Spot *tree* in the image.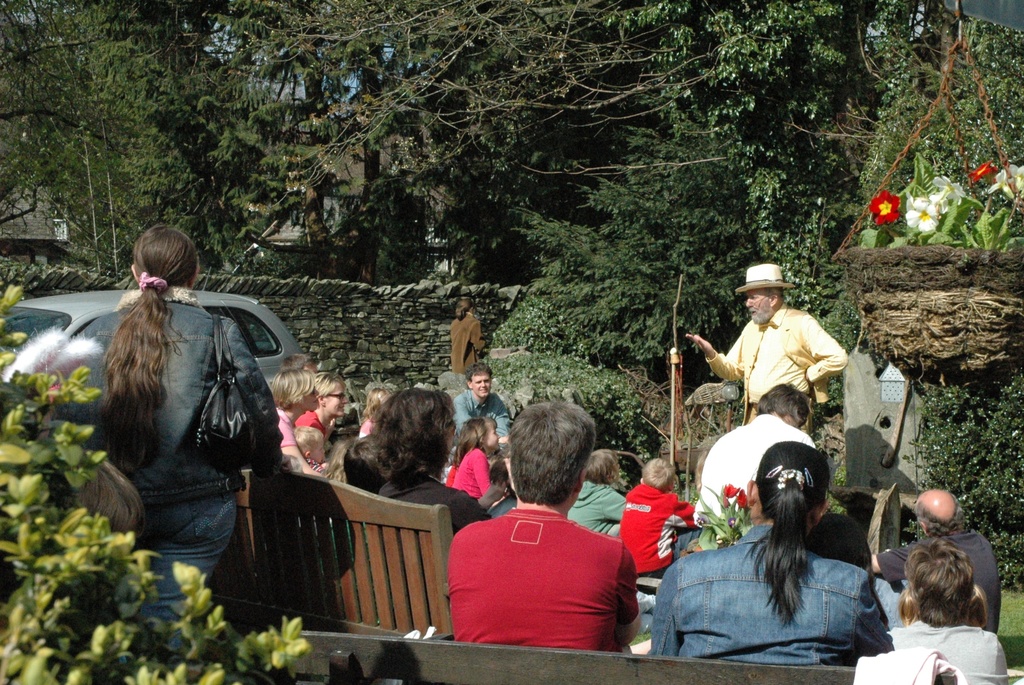
*tree* found at [850, 0, 1023, 250].
